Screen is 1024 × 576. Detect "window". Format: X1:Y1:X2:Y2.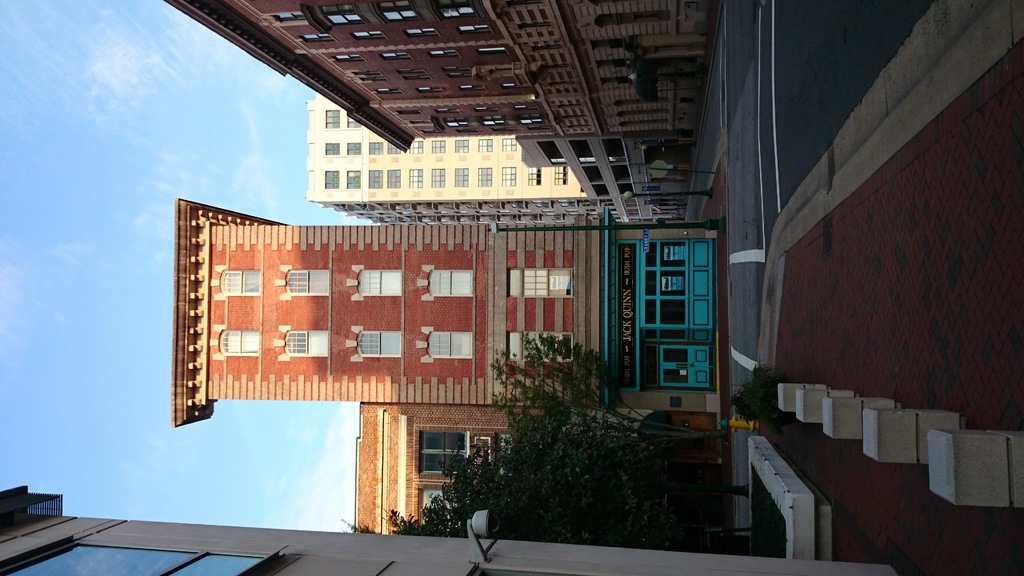
369:142:385:157.
